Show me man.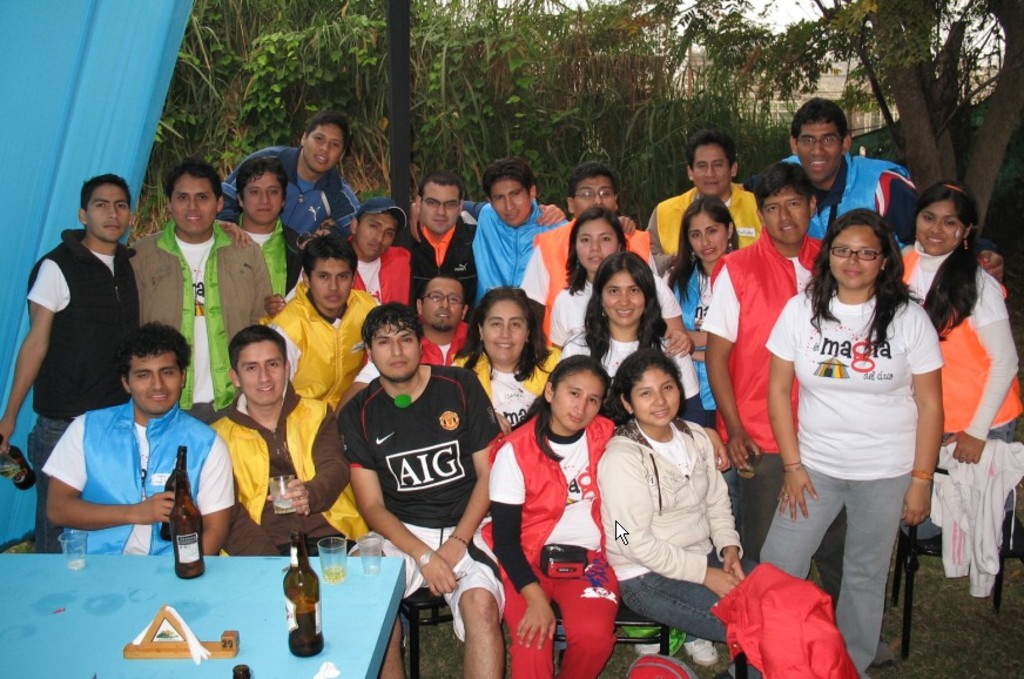
man is here: <box>198,320,406,677</box>.
